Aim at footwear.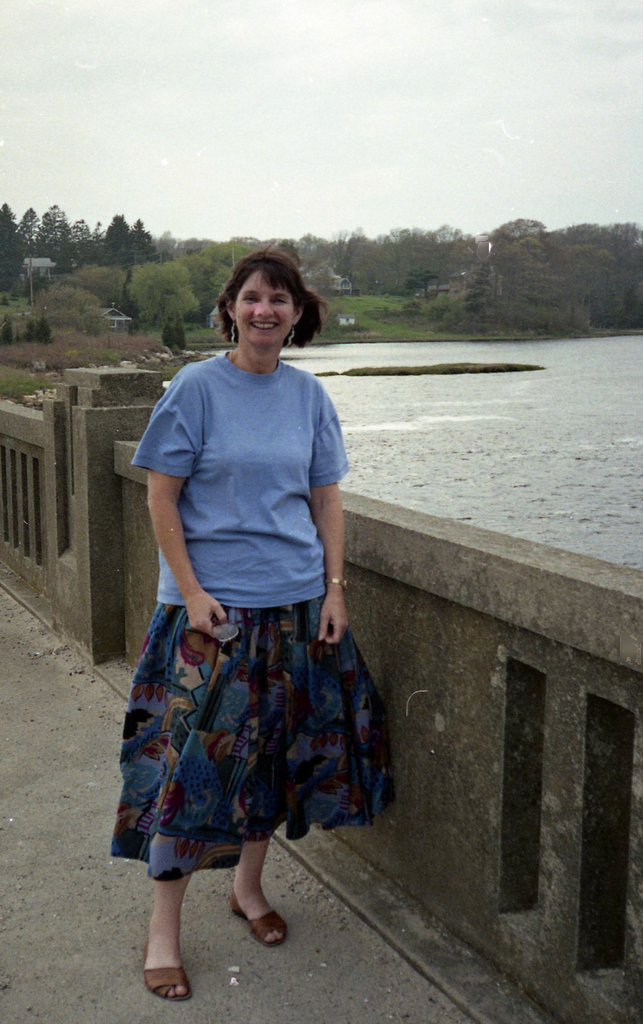
Aimed at (left=226, top=902, right=282, bottom=953).
